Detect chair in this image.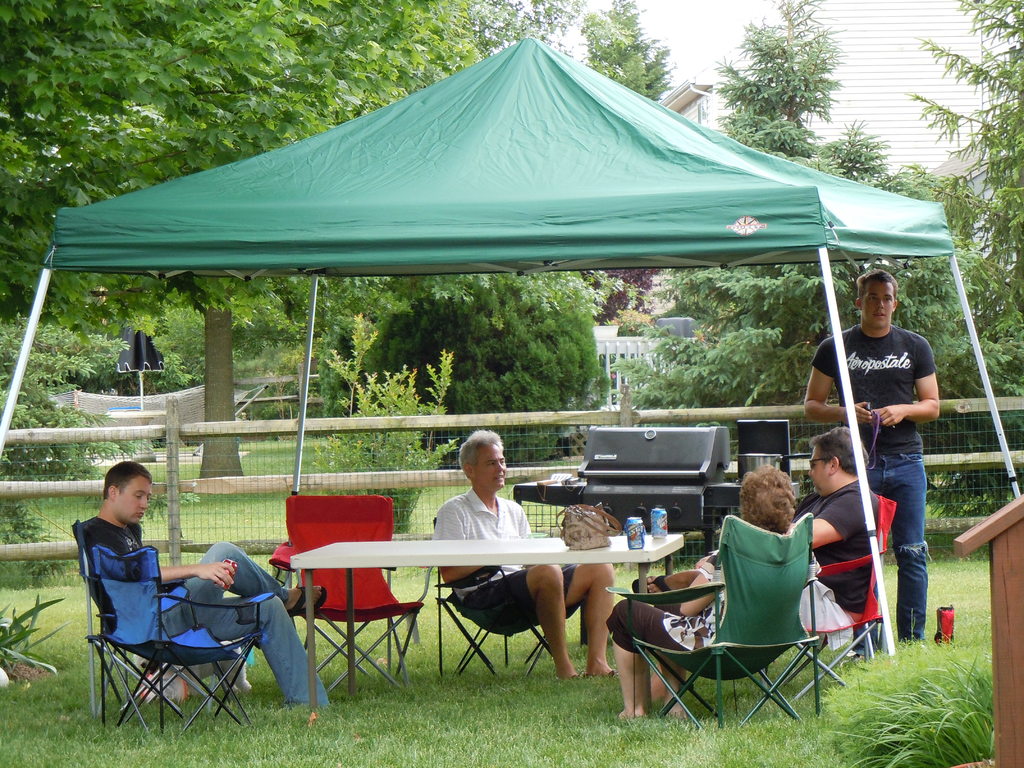
Detection: rect(604, 515, 824, 730).
